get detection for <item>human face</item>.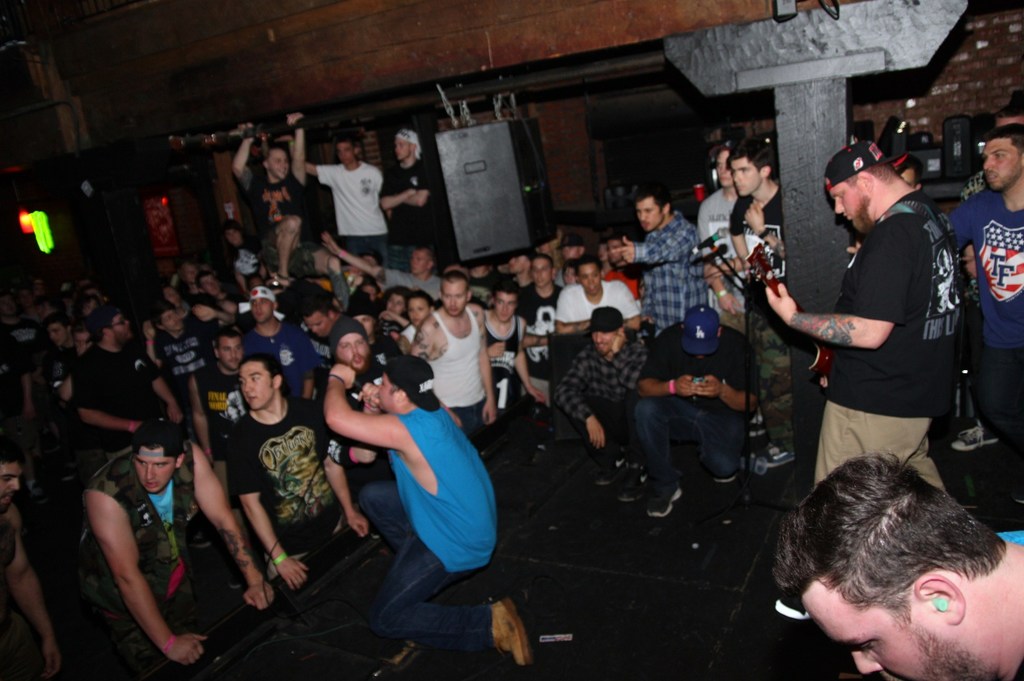
Detection: pyautogui.locateOnScreen(831, 177, 870, 232).
